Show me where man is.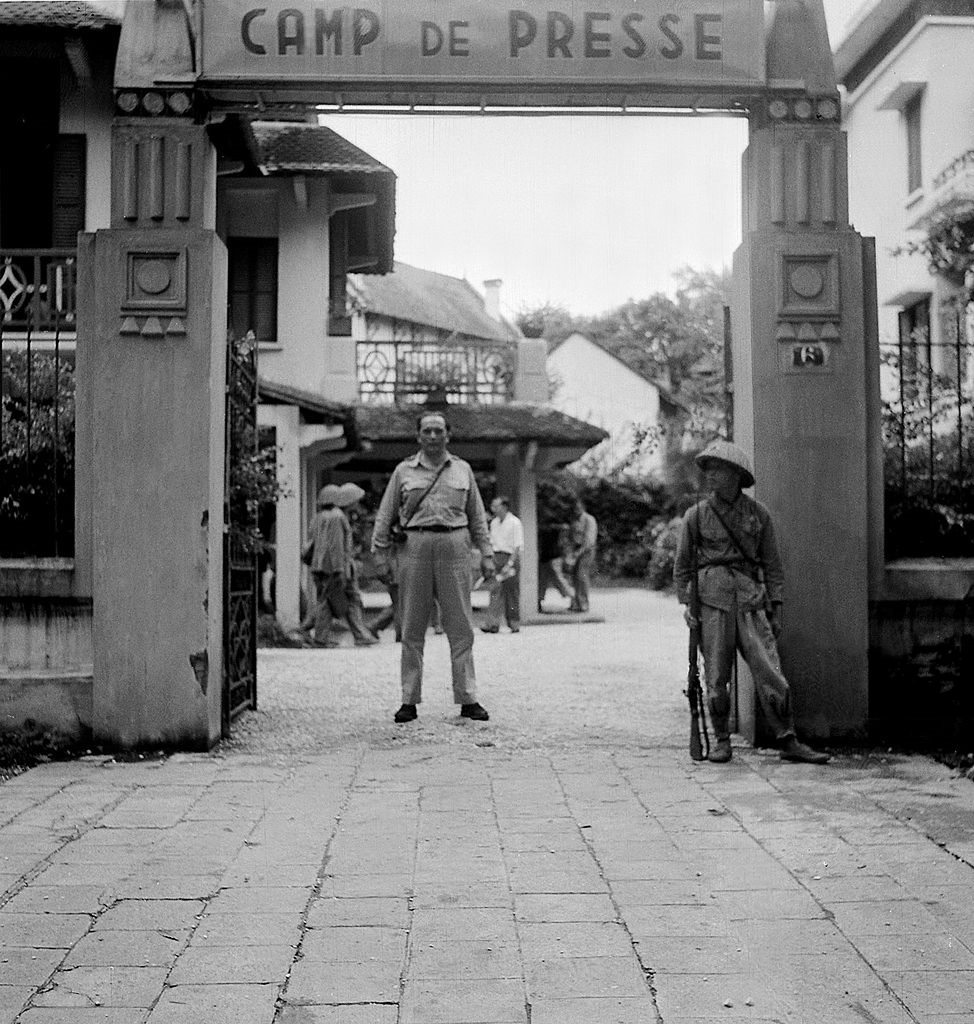
man is at rect(558, 503, 600, 617).
